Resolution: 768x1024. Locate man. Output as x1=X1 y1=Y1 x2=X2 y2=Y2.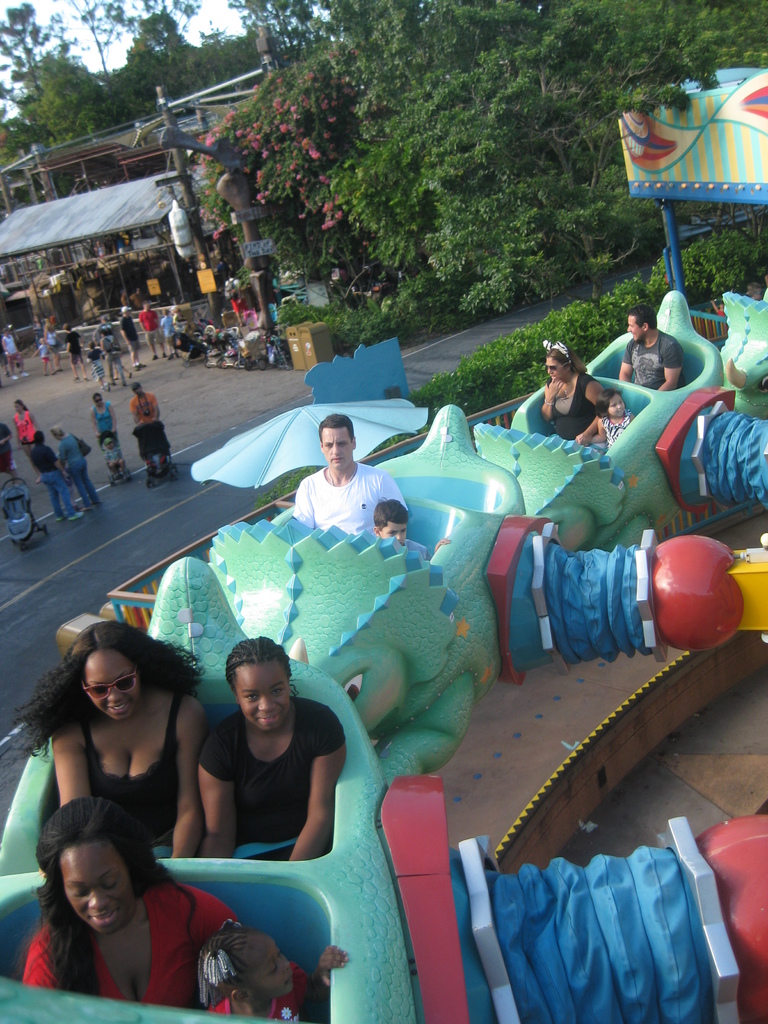
x1=620 y1=302 x2=683 y2=393.
